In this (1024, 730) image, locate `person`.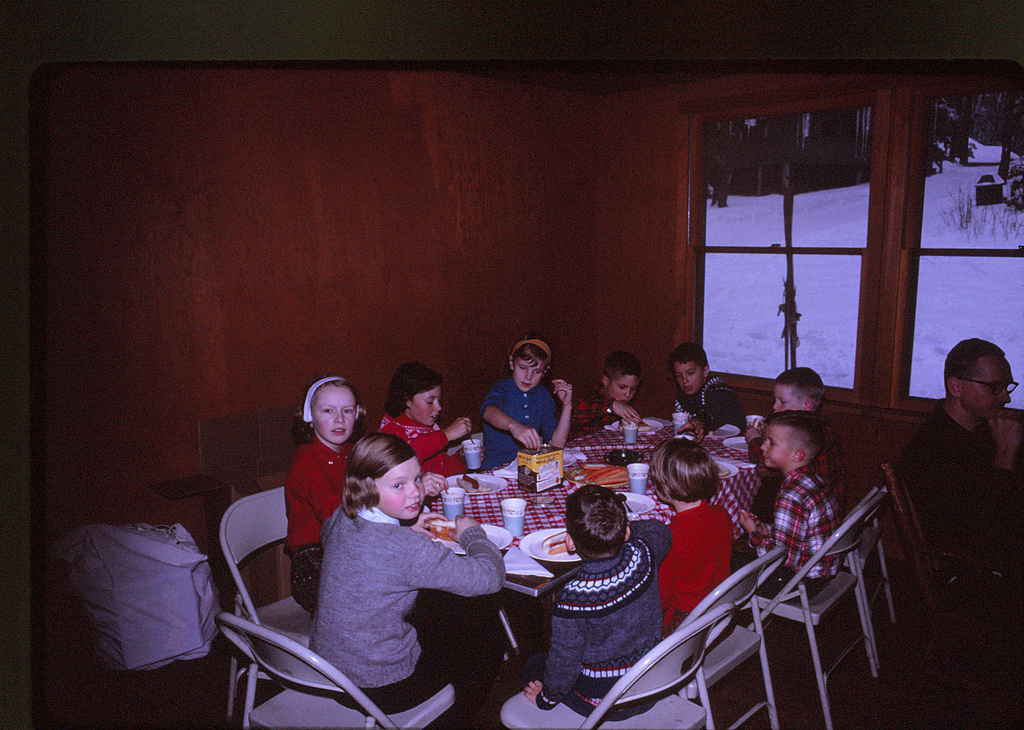
Bounding box: <box>292,383,450,618</box>.
